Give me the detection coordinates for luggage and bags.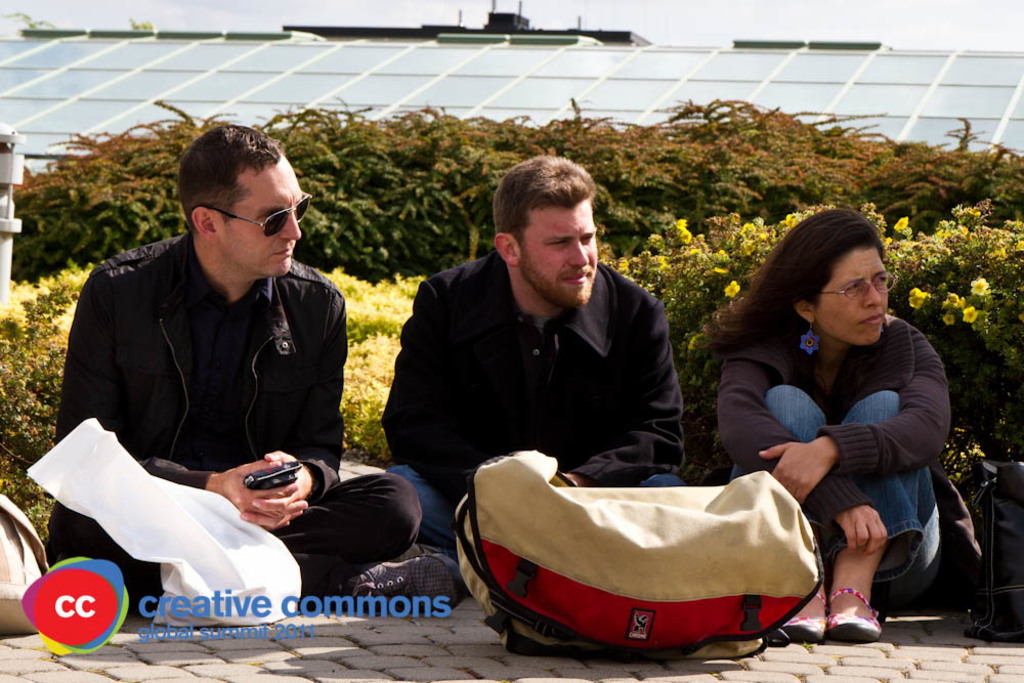
pyautogui.locateOnScreen(0, 490, 50, 637).
